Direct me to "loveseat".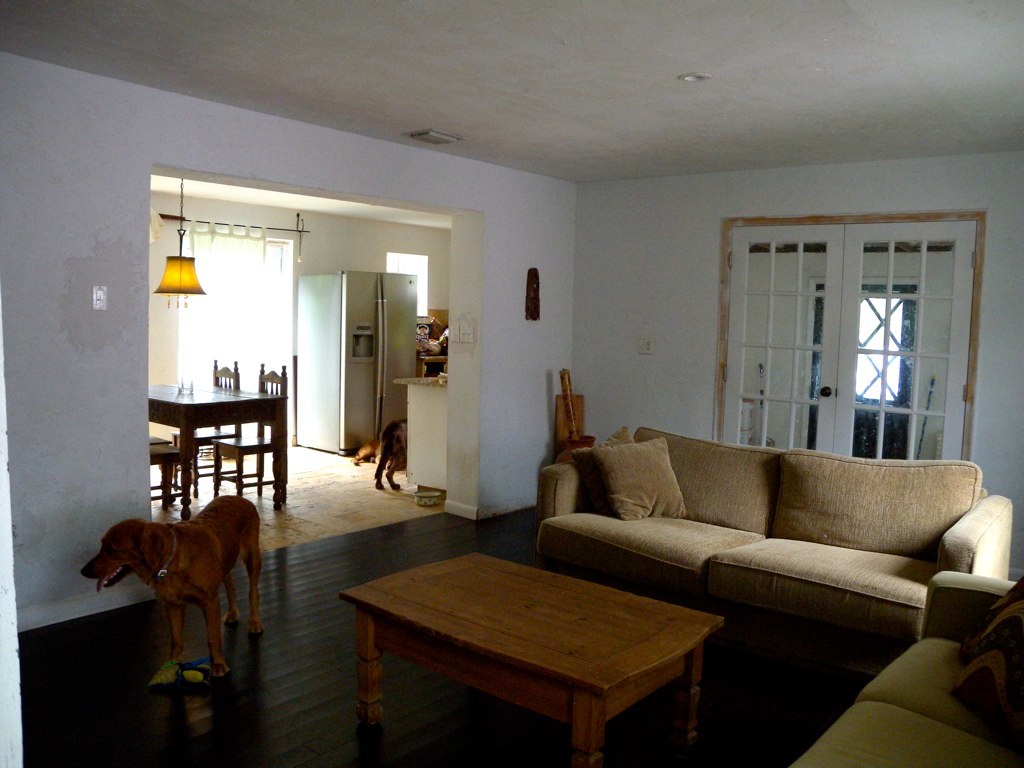
Direction: <bbox>531, 424, 1006, 684</bbox>.
